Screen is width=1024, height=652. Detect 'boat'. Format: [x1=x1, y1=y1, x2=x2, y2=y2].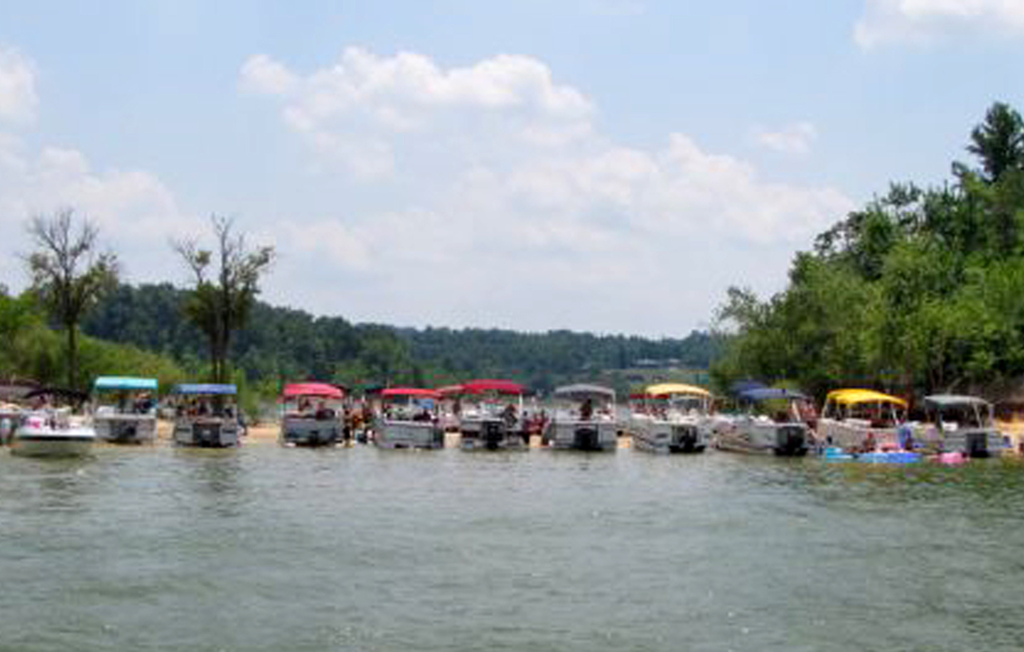
[x1=553, y1=385, x2=623, y2=452].
